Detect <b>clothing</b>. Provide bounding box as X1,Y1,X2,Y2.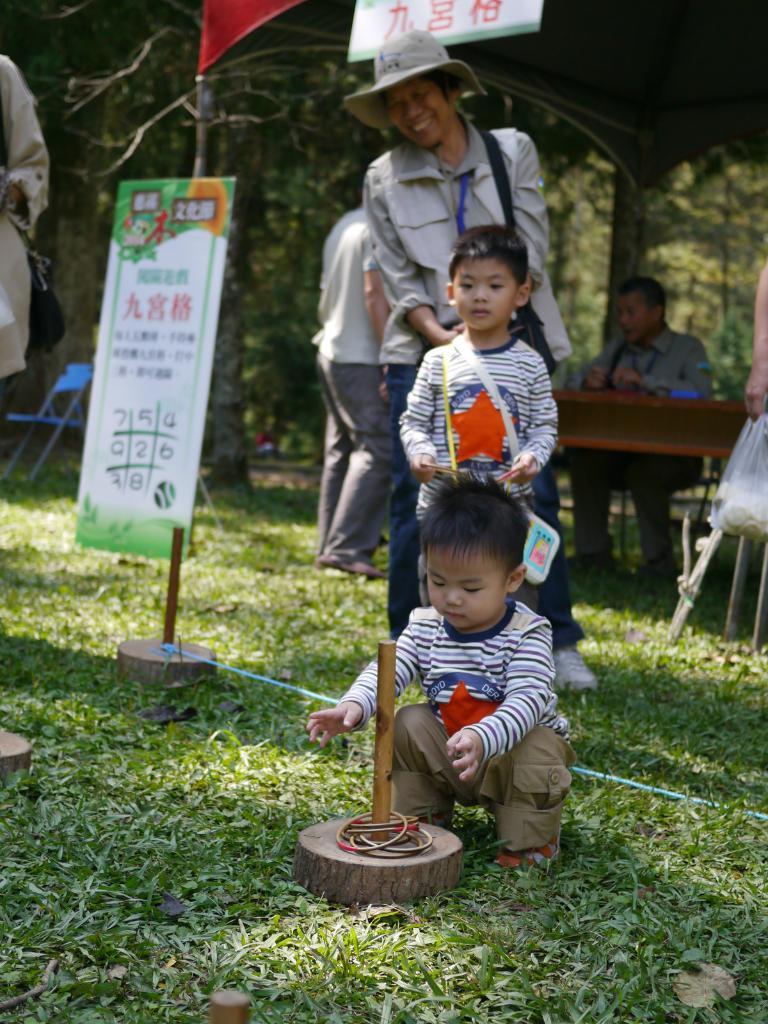
317,543,578,858.
